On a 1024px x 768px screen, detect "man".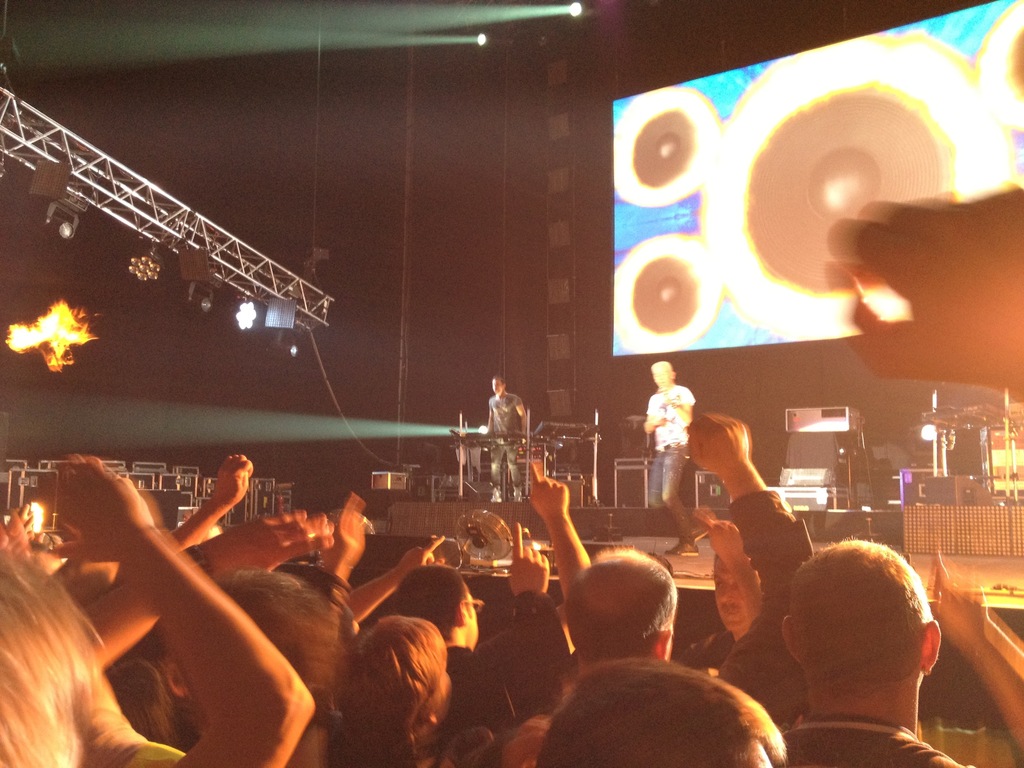
bbox=[669, 549, 764, 672].
